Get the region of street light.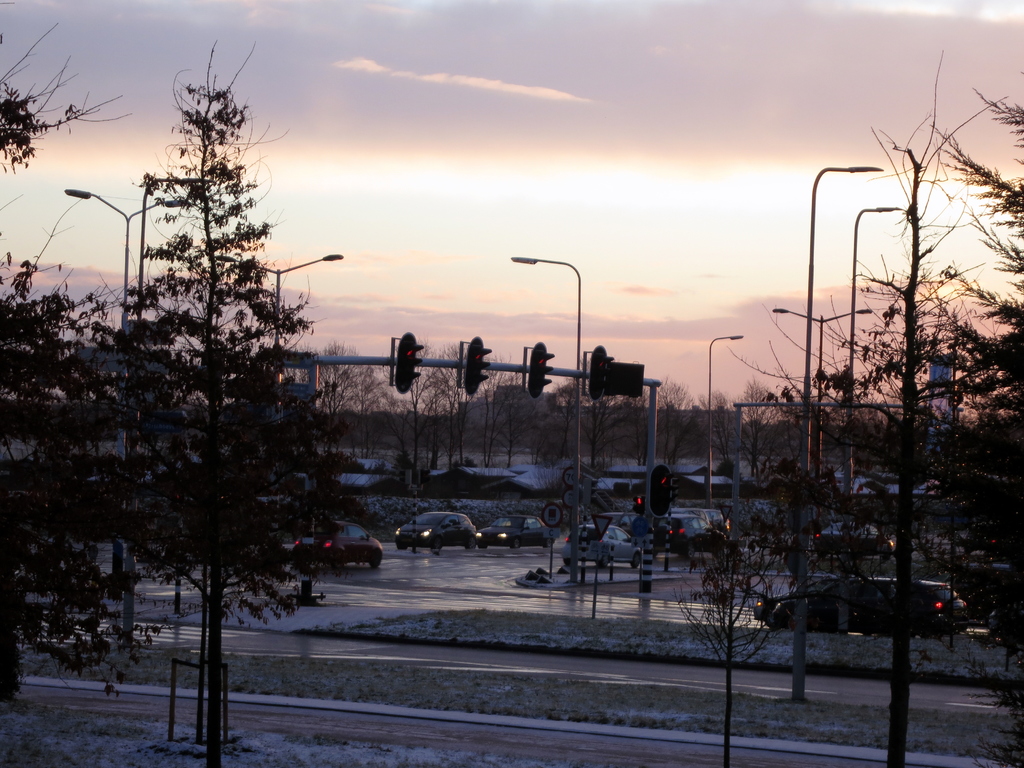
509,253,585,538.
